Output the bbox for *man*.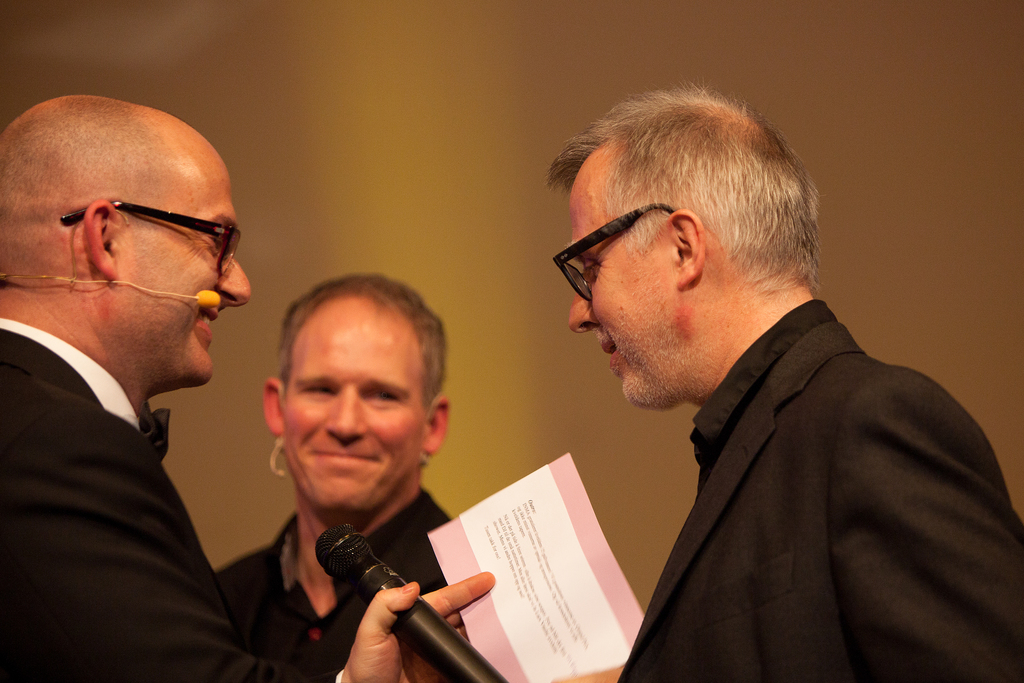
x1=206, y1=265, x2=580, y2=682.
